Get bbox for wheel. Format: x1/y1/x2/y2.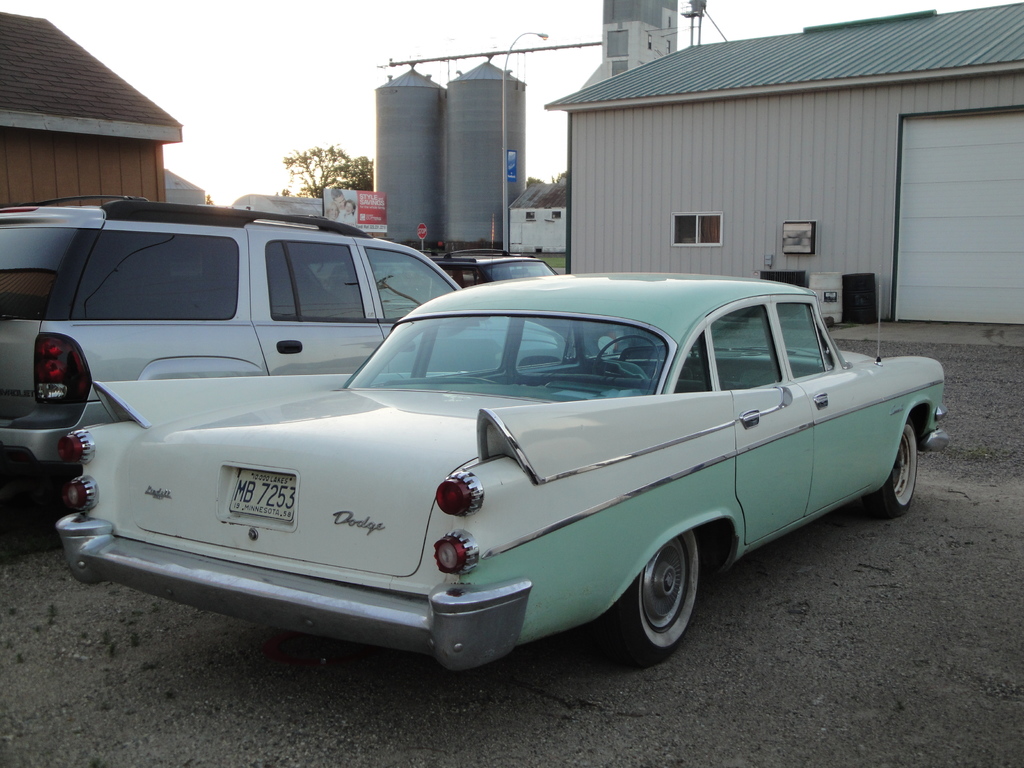
598/332/658/369.
